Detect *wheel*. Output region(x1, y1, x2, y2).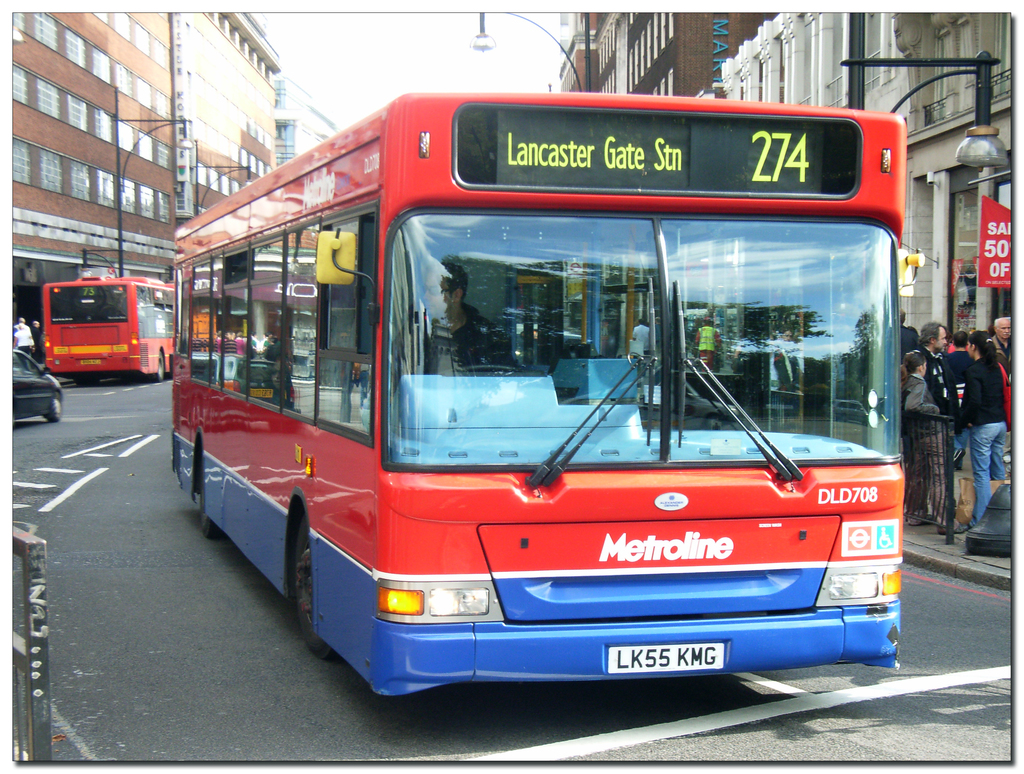
region(150, 350, 166, 383).
